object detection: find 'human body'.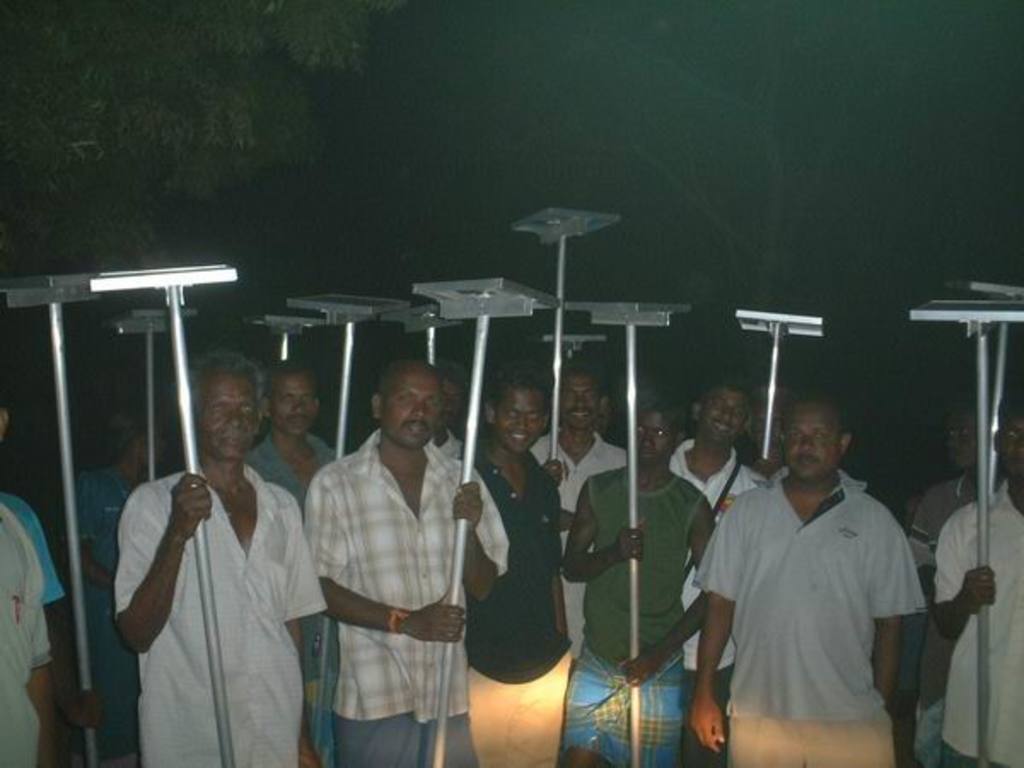
BBox(241, 430, 343, 766).
